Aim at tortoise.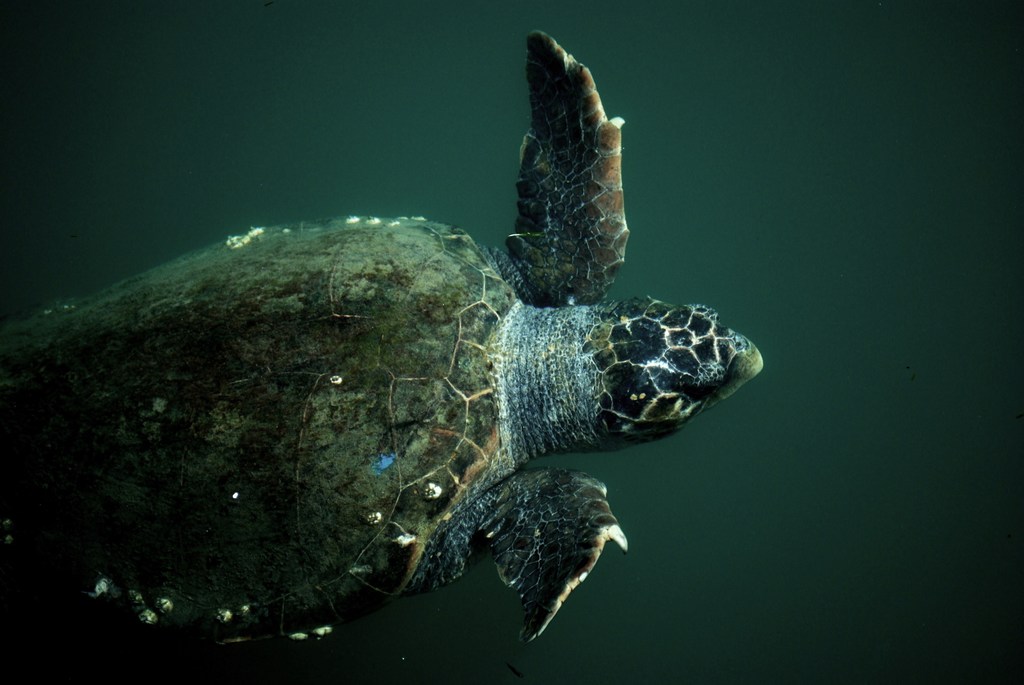
Aimed at box=[0, 33, 766, 665].
